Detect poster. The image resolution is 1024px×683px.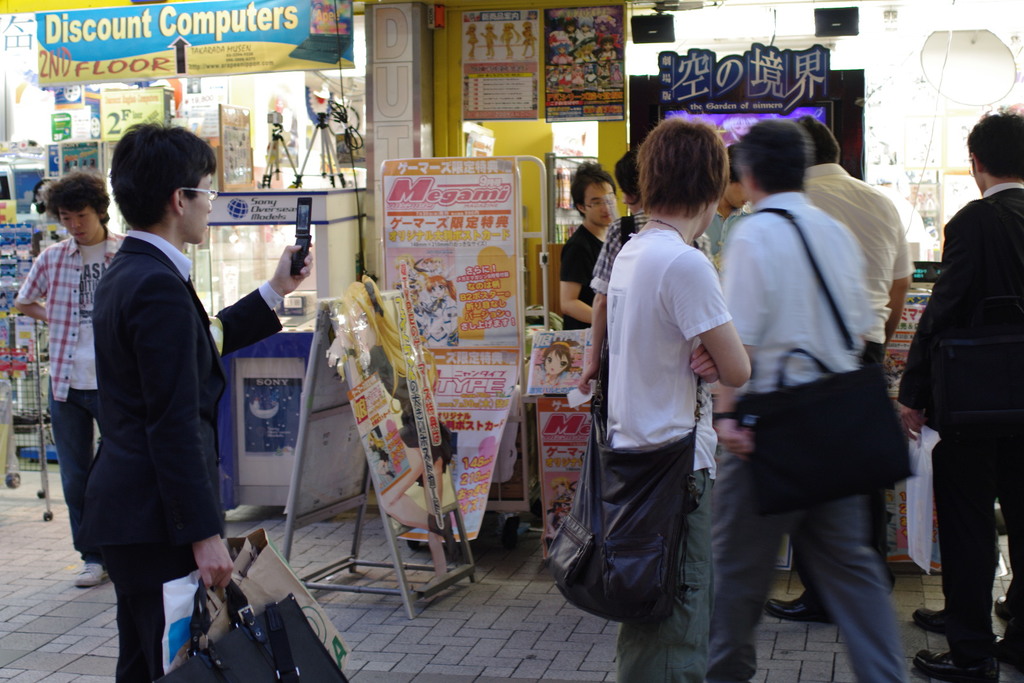
(x1=33, y1=0, x2=355, y2=86).
